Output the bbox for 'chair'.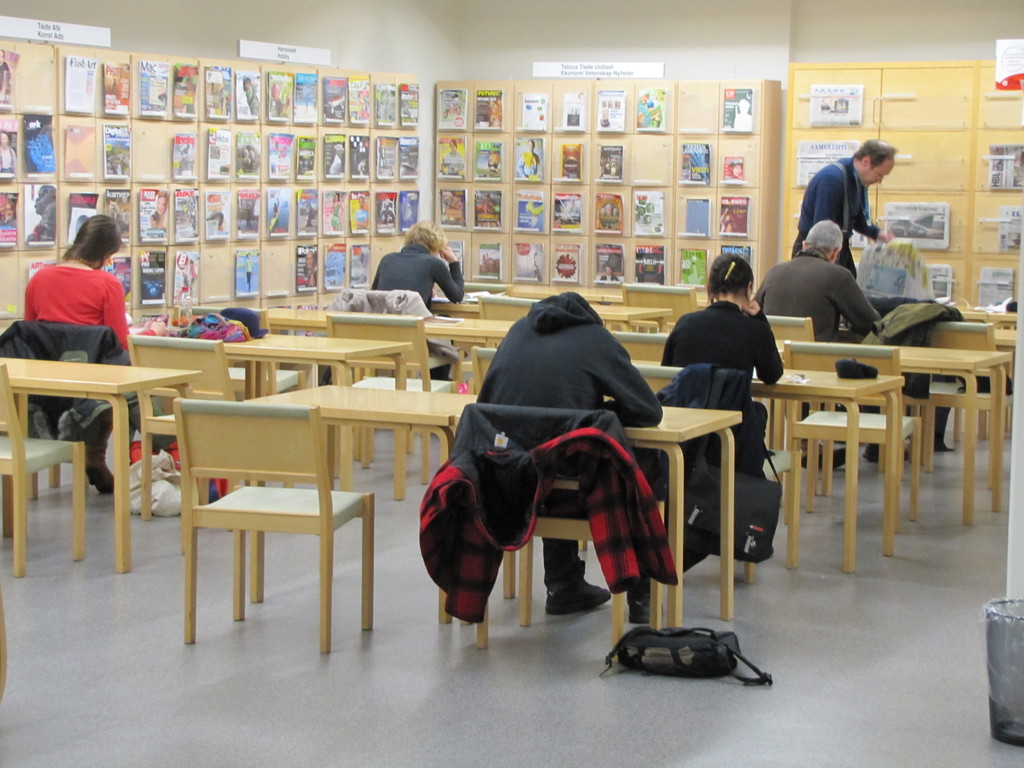
rect(612, 330, 669, 362).
